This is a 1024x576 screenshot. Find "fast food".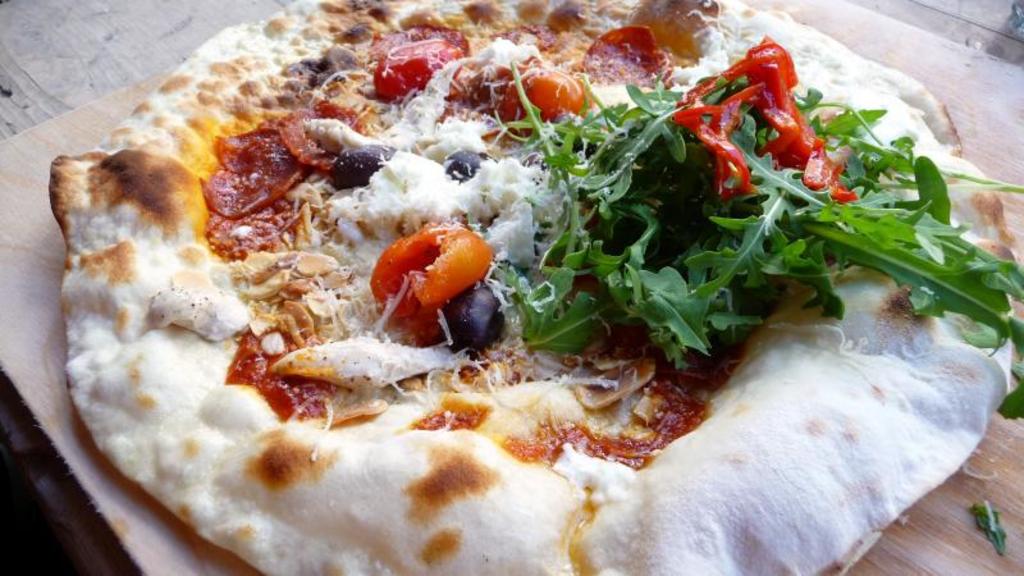
Bounding box: x1=41 y1=0 x2=1023 y2=575.
